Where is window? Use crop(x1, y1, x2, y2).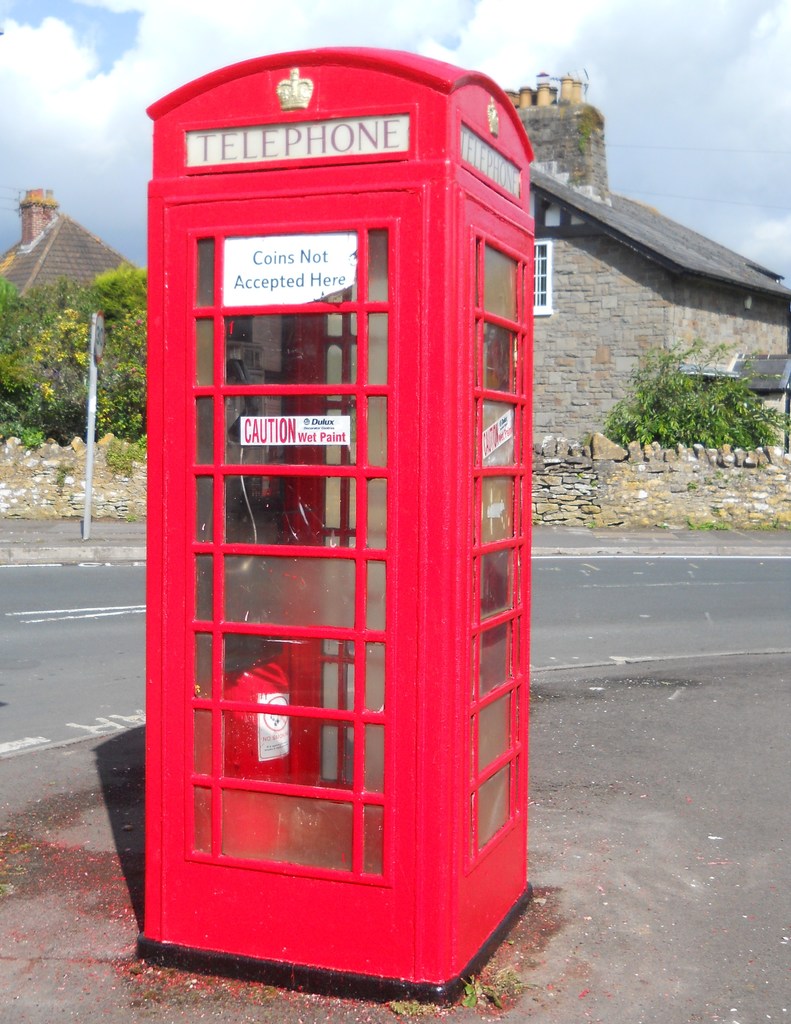
crop(535, 241, 552, 313).
